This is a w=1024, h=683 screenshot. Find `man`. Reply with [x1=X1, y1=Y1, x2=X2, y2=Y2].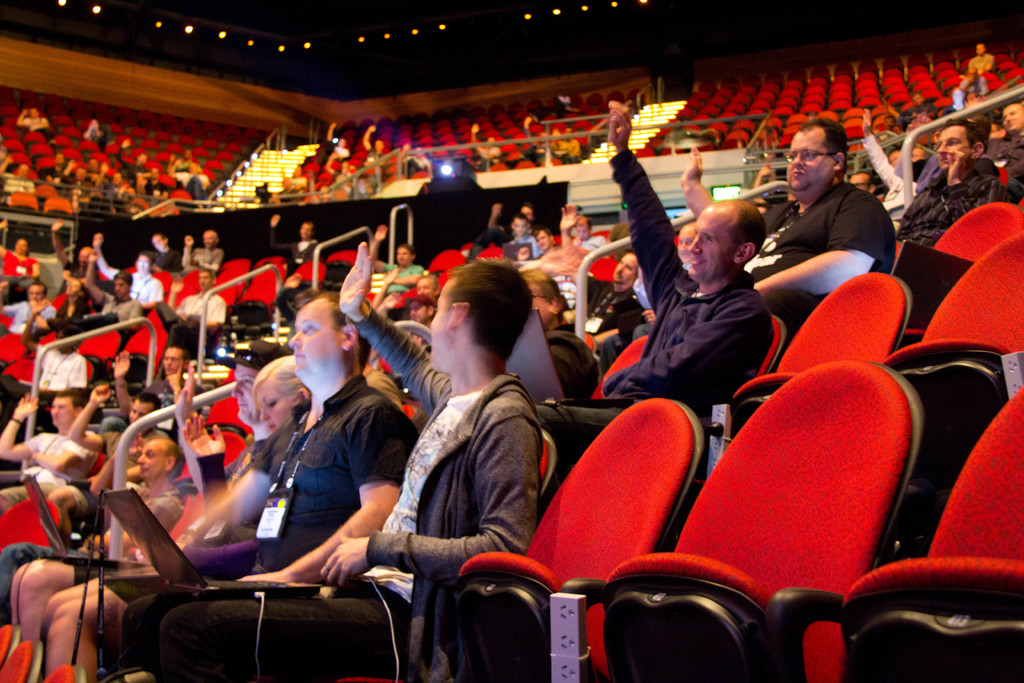
[x1=471, y1=117, x2=505, y2=163].
